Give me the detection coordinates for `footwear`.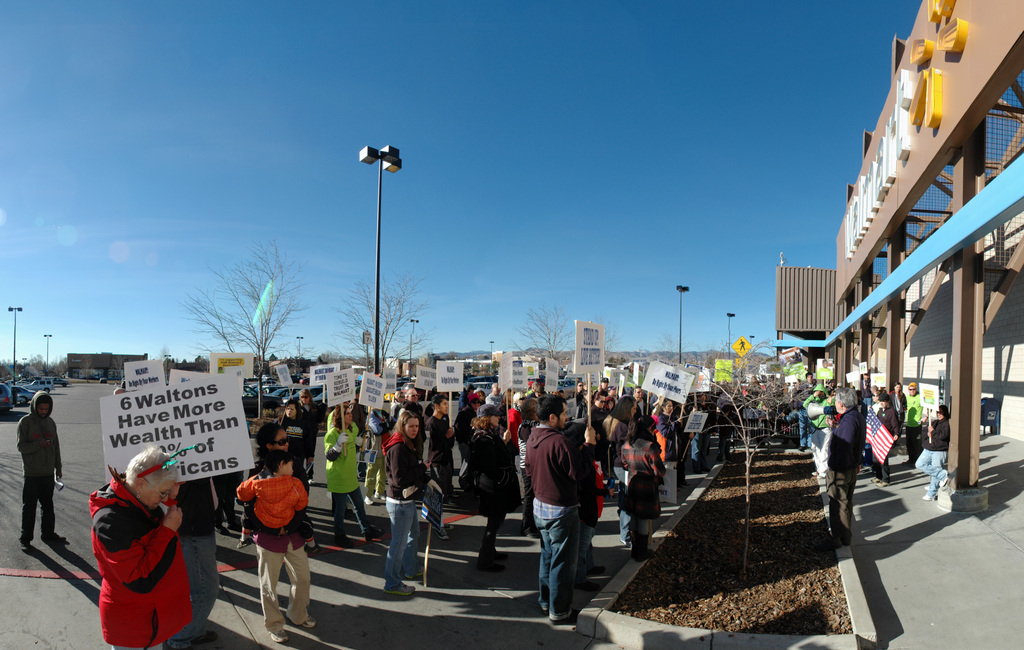
616:535:635:549.
